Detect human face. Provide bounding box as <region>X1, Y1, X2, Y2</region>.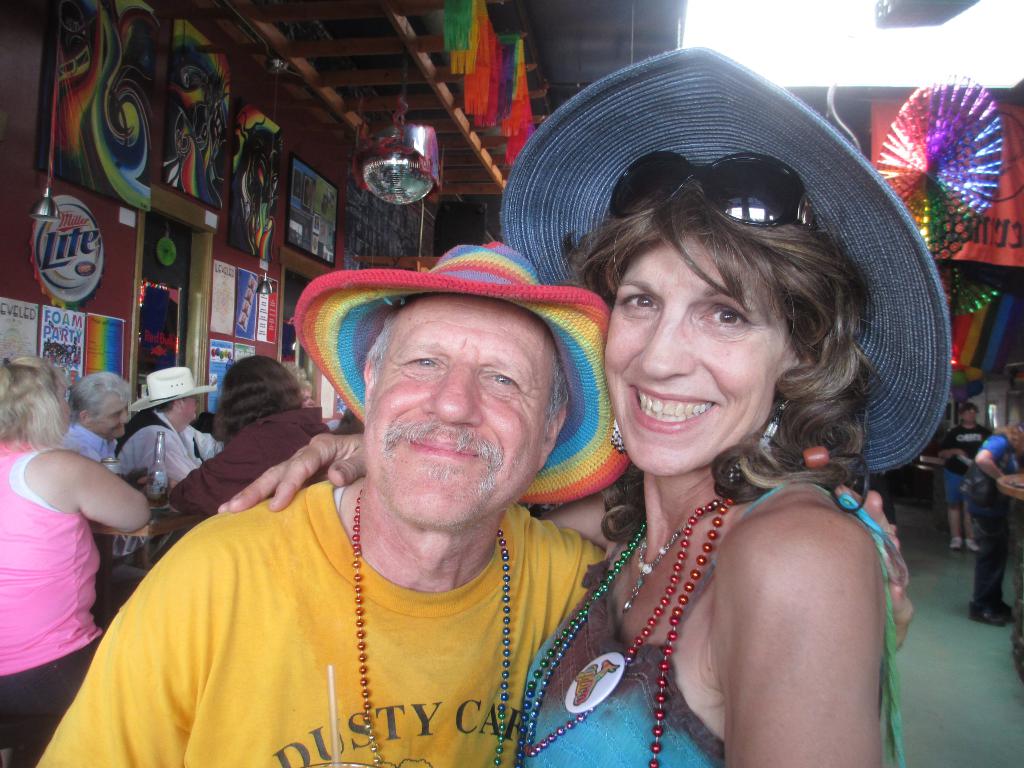
<region>967, 419, 975, 420</region>.
